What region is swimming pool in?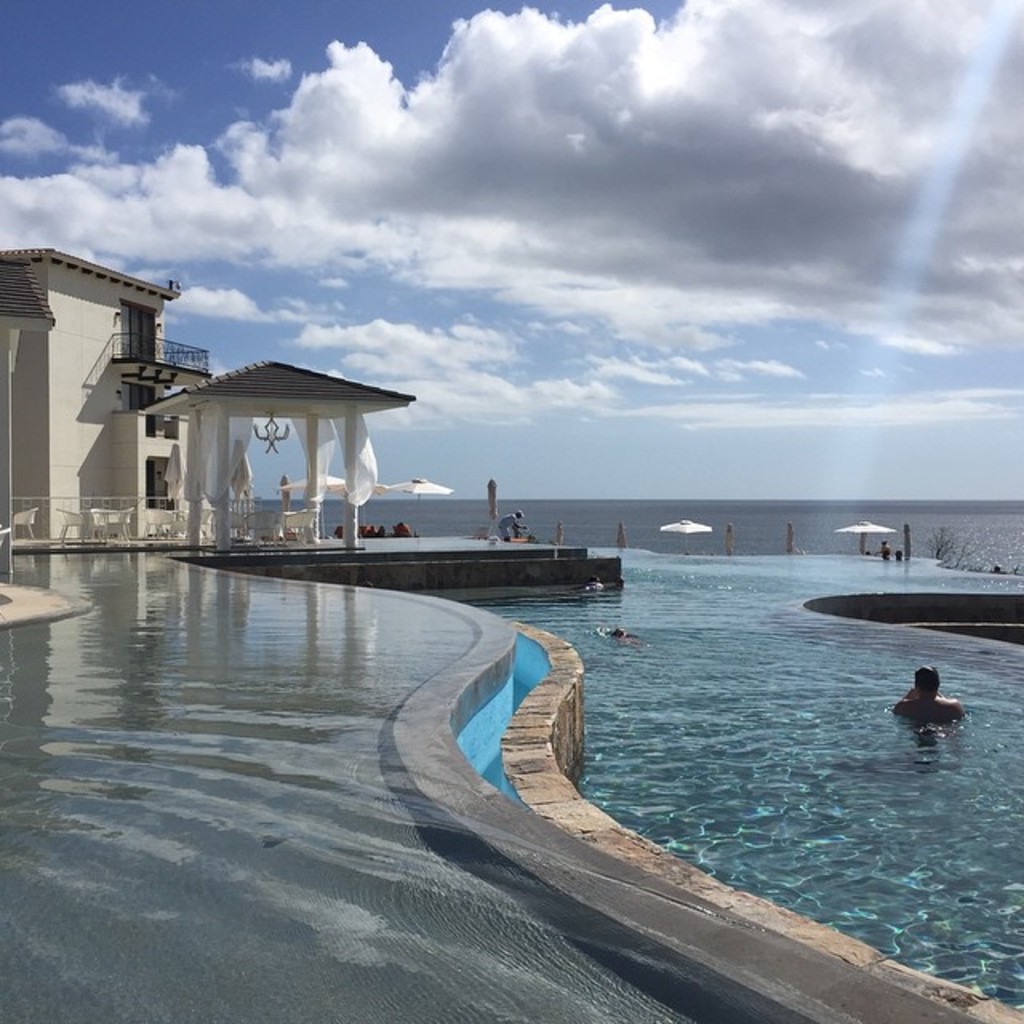
0:462:1023:1023.
